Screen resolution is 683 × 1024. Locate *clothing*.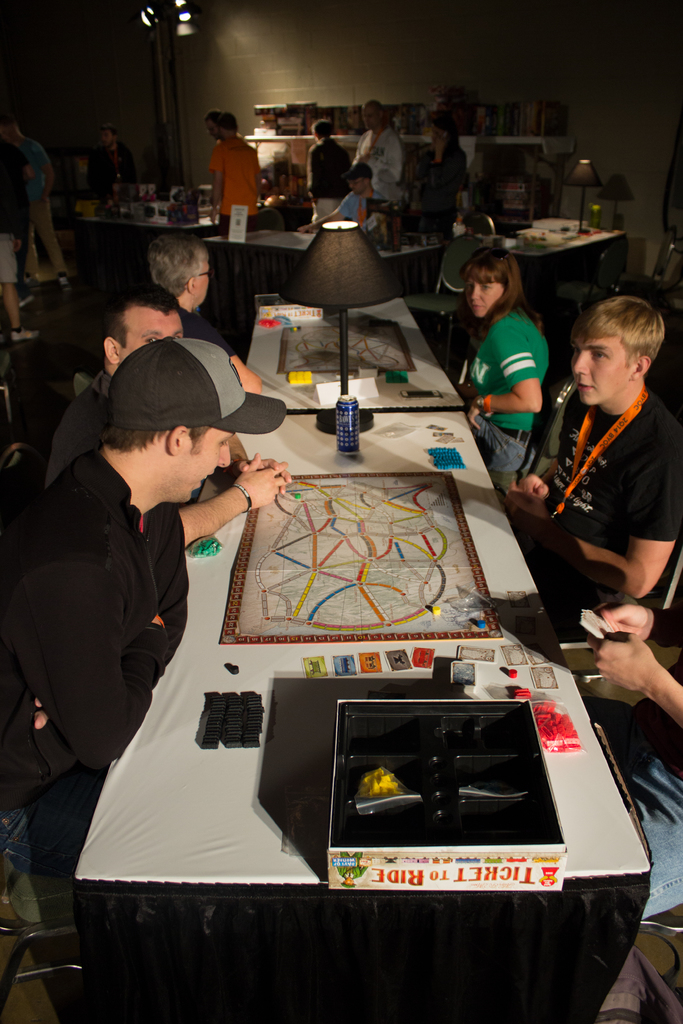
x1=529 y1=395 x2=682 y2=603.
